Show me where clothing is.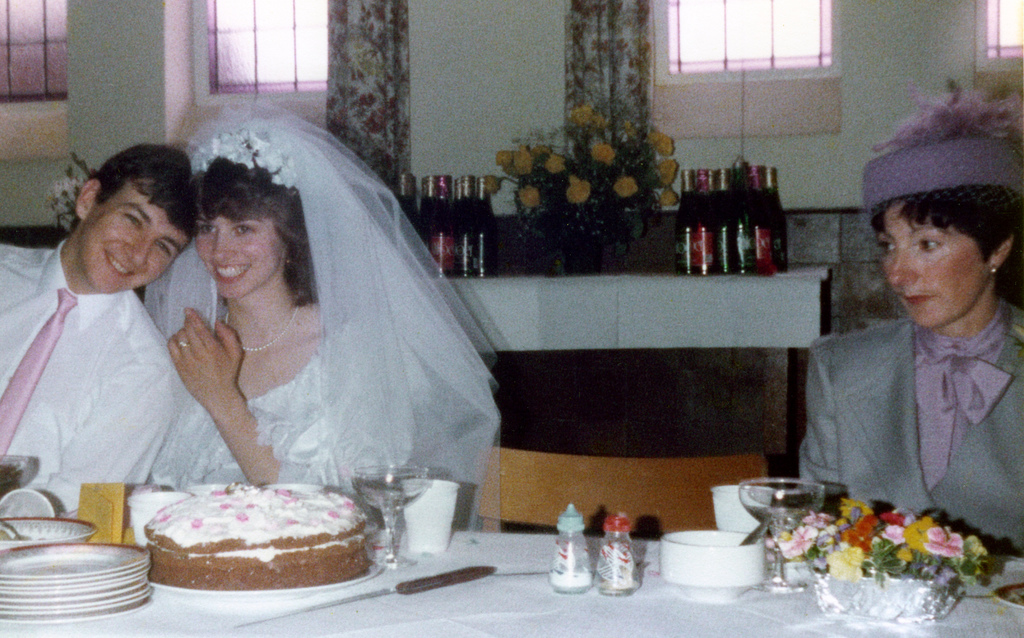
clothing is at locate(800, 272, 1021, 536).
